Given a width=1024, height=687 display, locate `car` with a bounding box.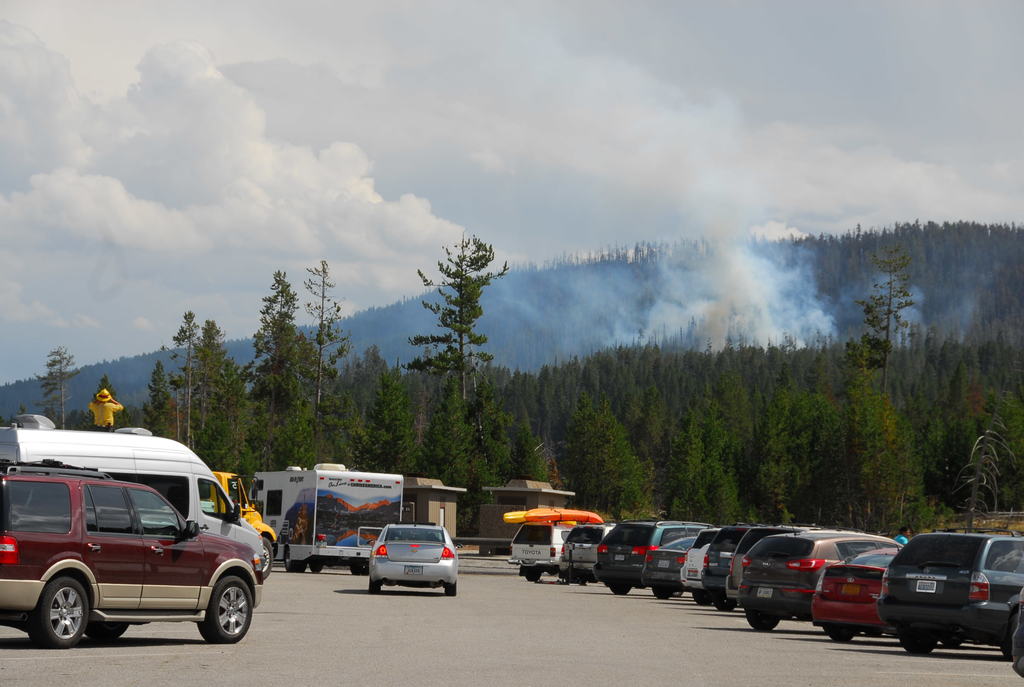
Located: pyautogui.locateOnScreen(881, 523, 1023, 659).
